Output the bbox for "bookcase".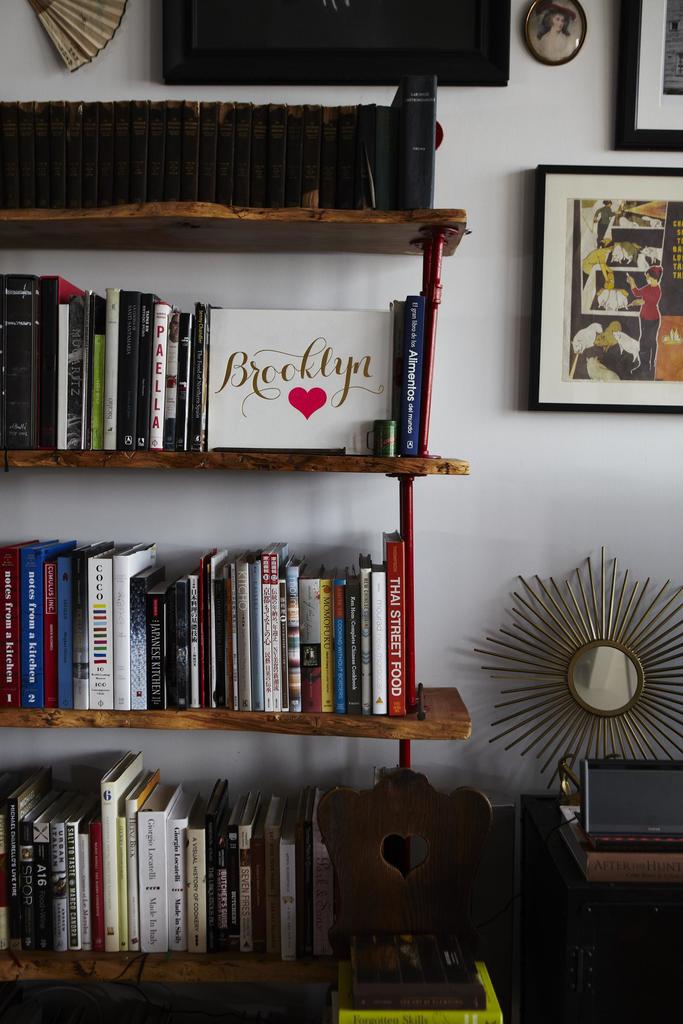
(left=0, top=65, right=438, bottom=986).
